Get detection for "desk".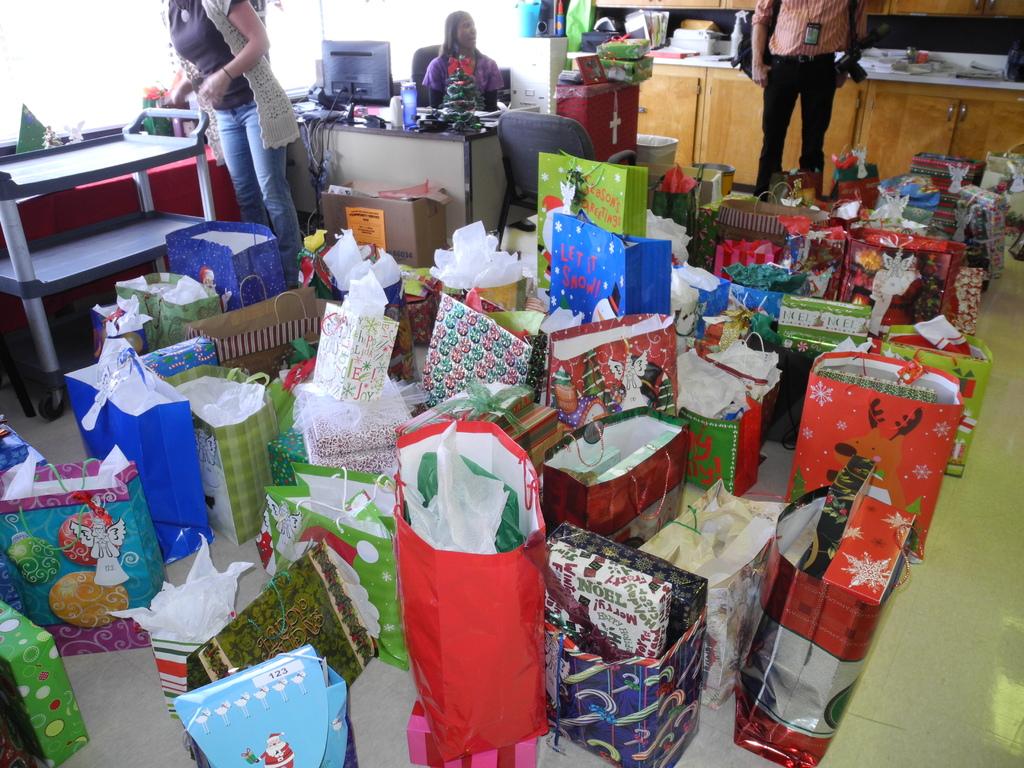
Detection: (left=285, top=109, right=508, bottom=239).
